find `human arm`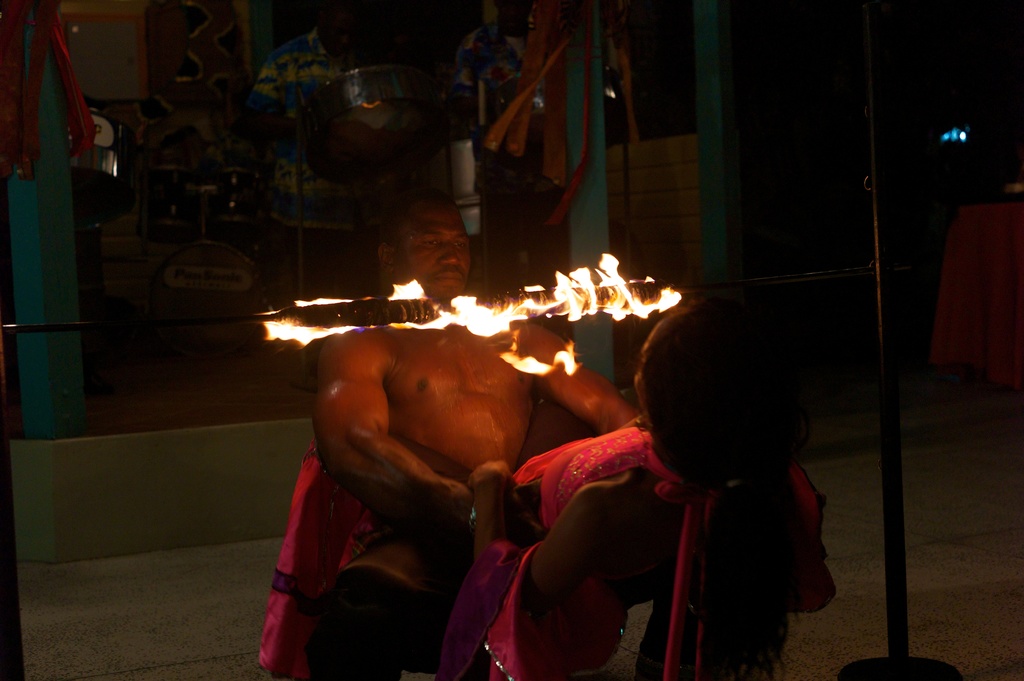
(315, 335, 478, 545)
